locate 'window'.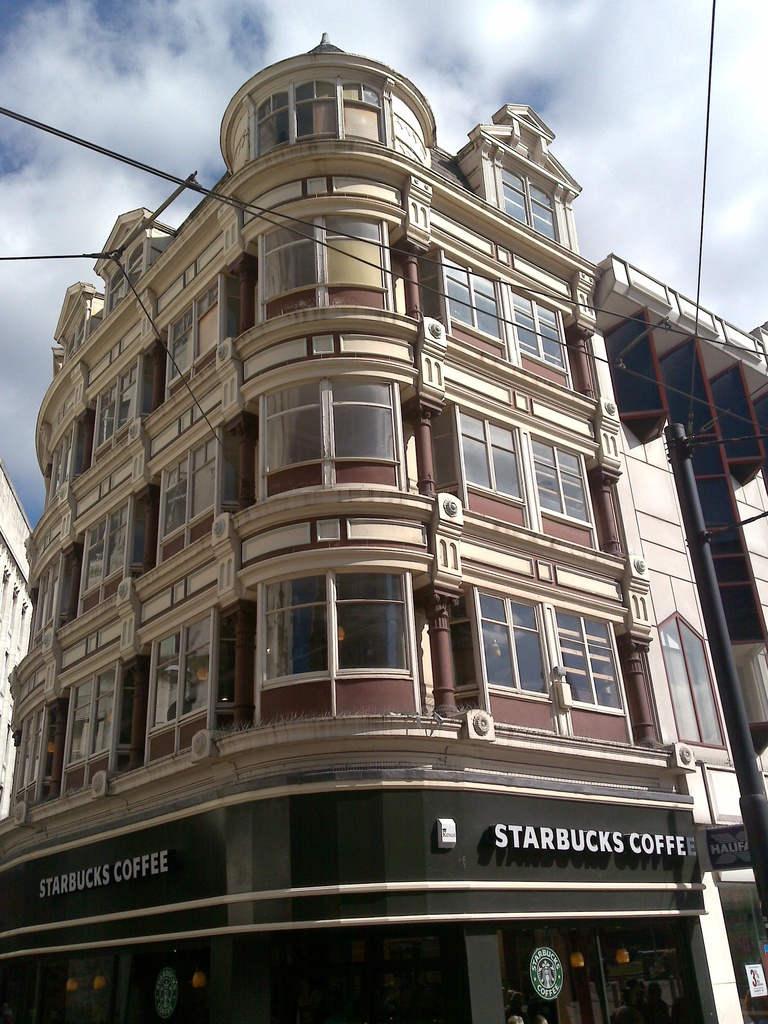
Bounding box: bbox=[460, 409, 524, 505].
